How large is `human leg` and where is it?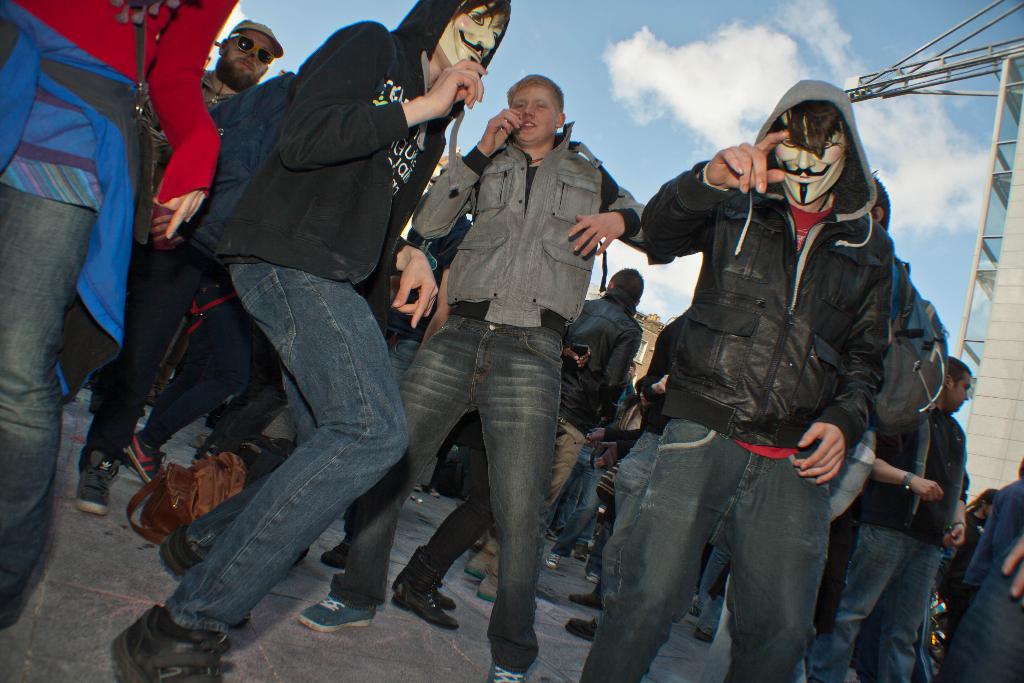
Bounding box: left=731, top=448, right=832, bottom=682.
